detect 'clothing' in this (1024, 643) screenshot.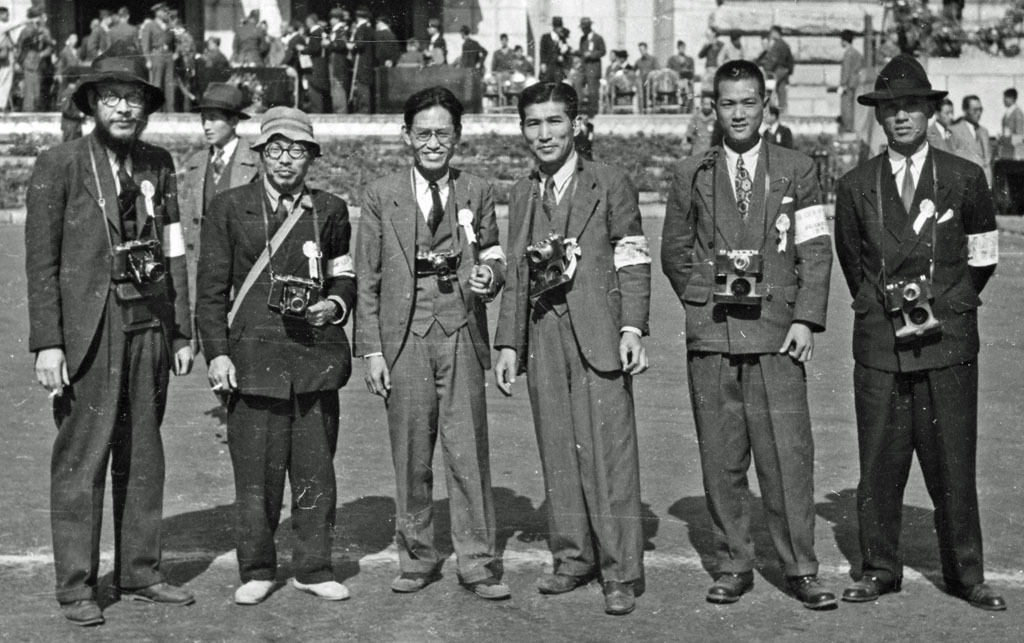
Detection: x1=841 y1=49 x2=869 y2=89.
